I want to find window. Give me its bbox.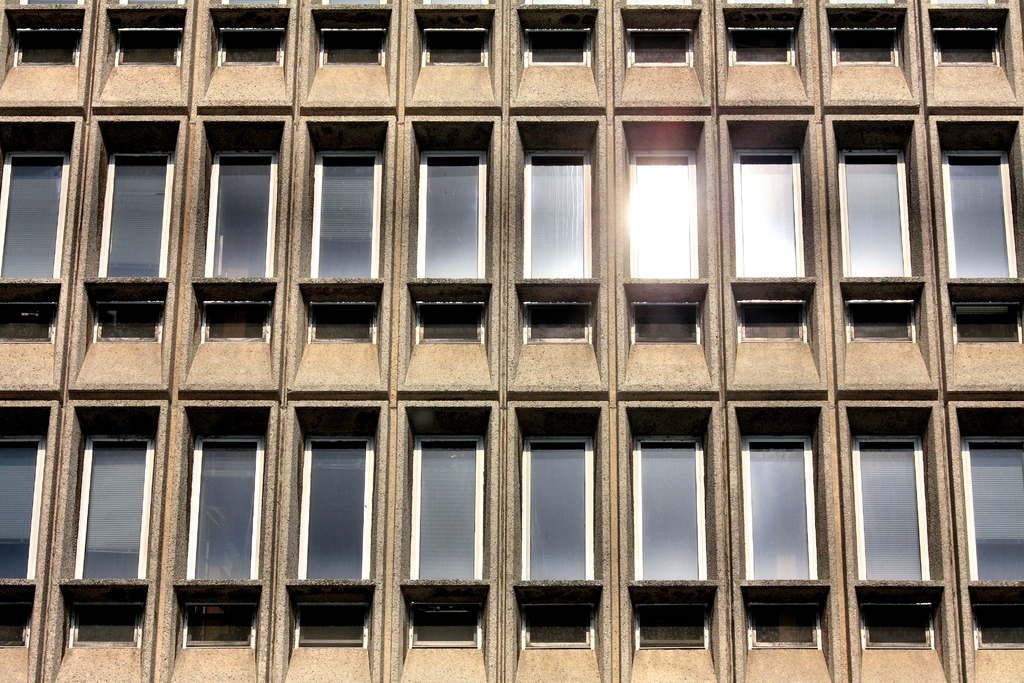
525, 142, 595, 278.
